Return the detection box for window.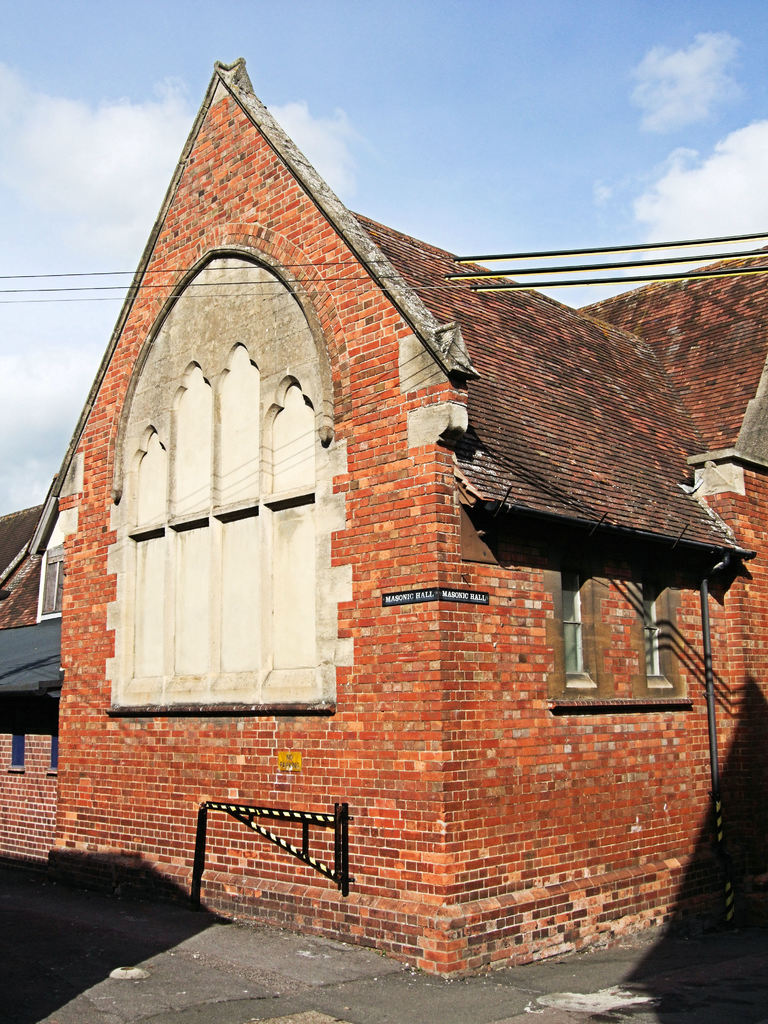
(637,534,681,697).
